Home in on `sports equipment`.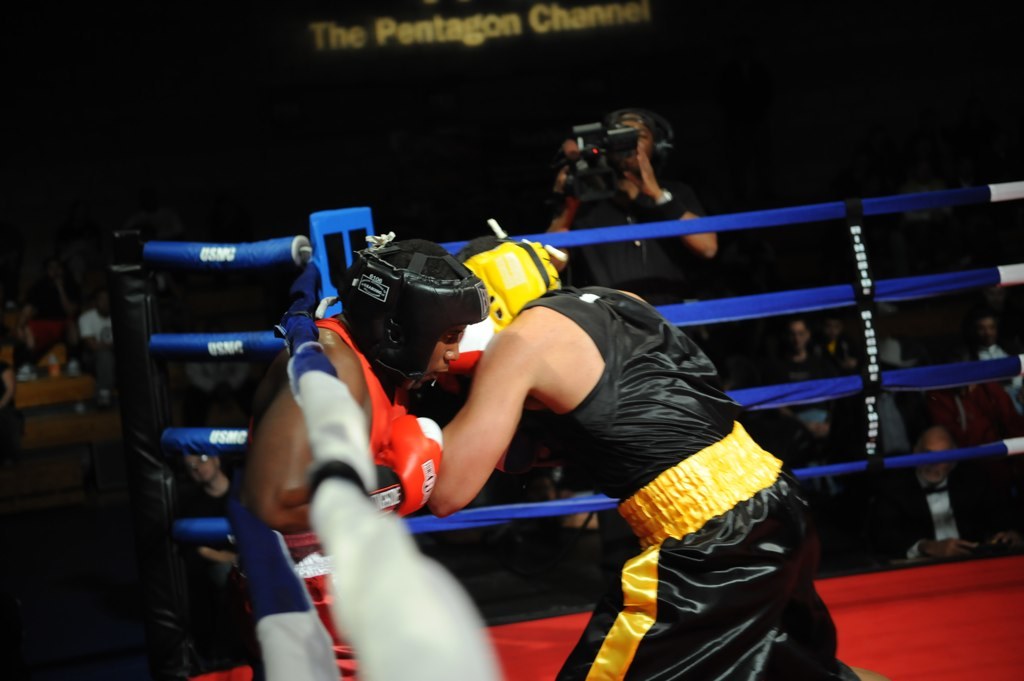
Homed in at 442,317,503,375.
